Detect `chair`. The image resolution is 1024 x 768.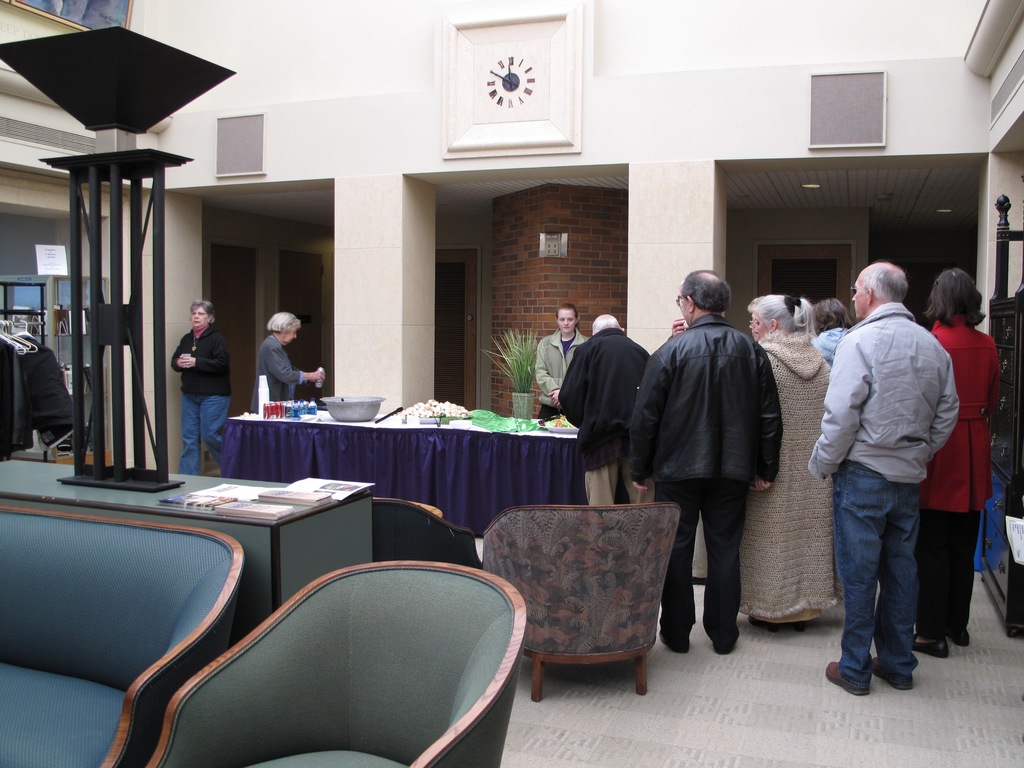
(140,485,494,766).
